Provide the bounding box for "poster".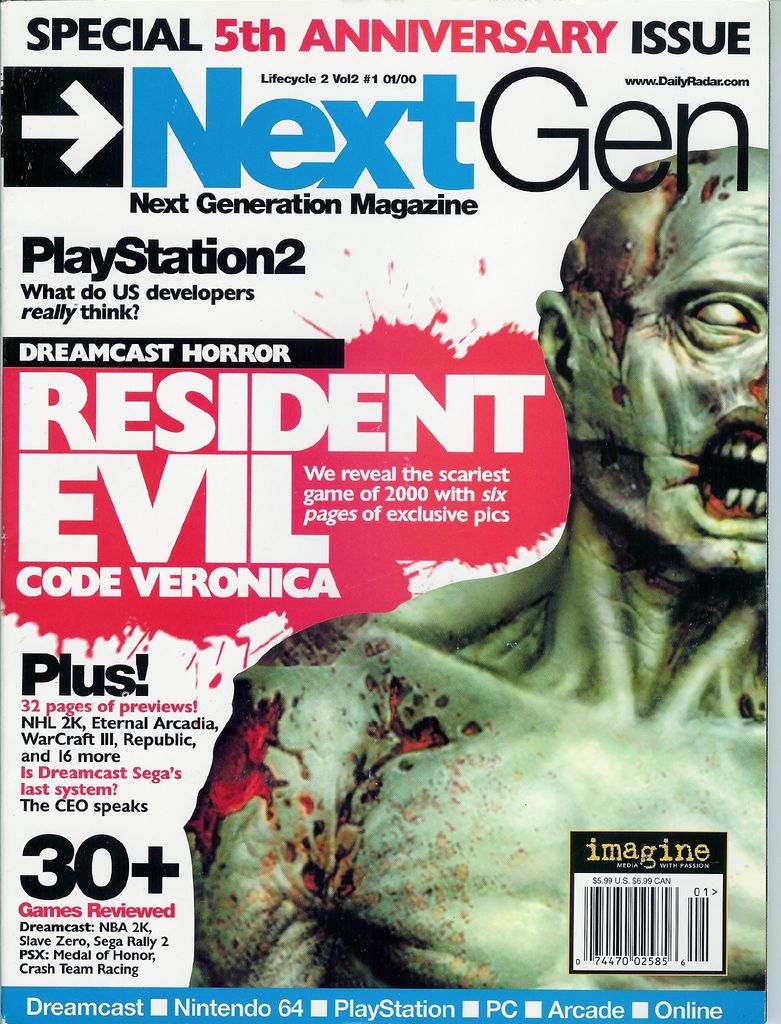
box(0, 0, 780, 1023).
